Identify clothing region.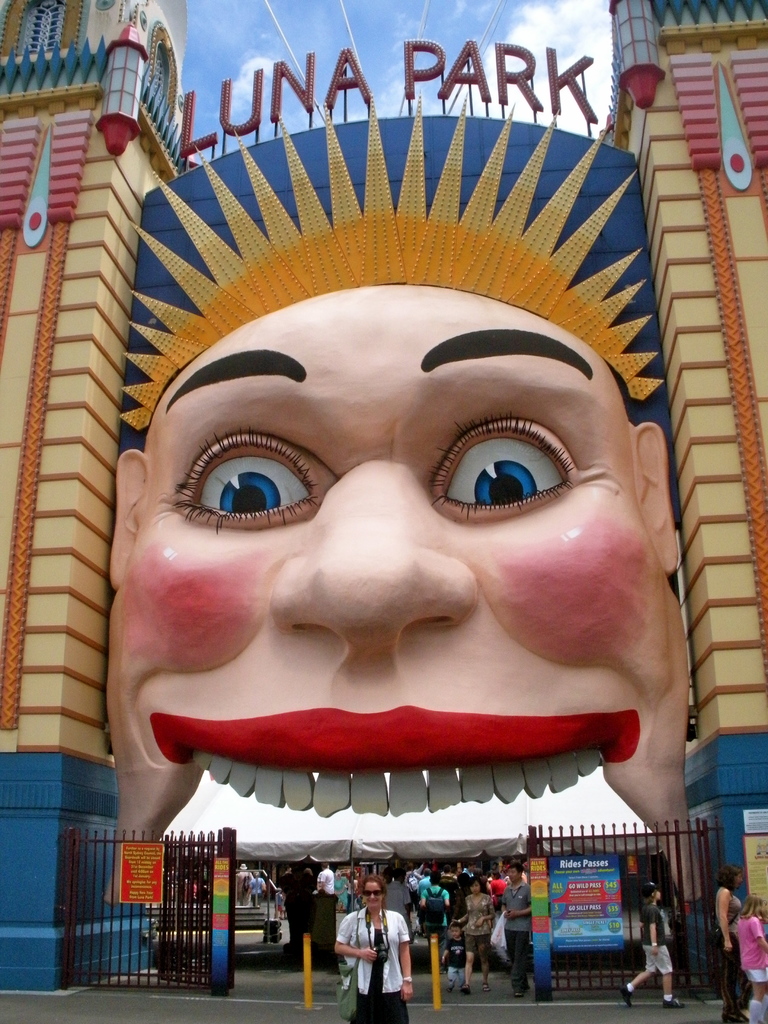
Region: (736,915,767,986).
